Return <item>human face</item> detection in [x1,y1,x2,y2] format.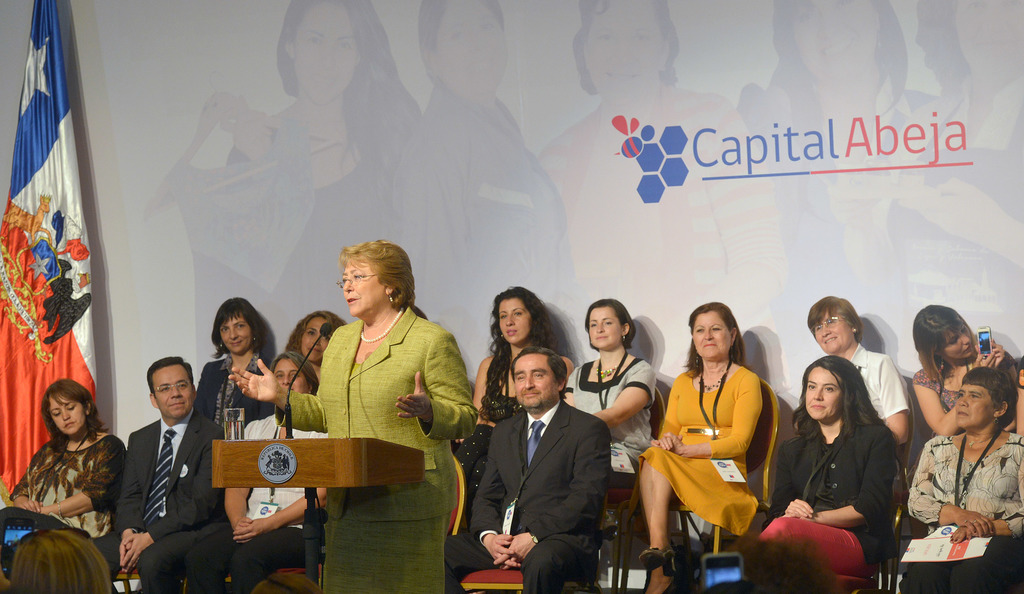
[496,298,534,343].
